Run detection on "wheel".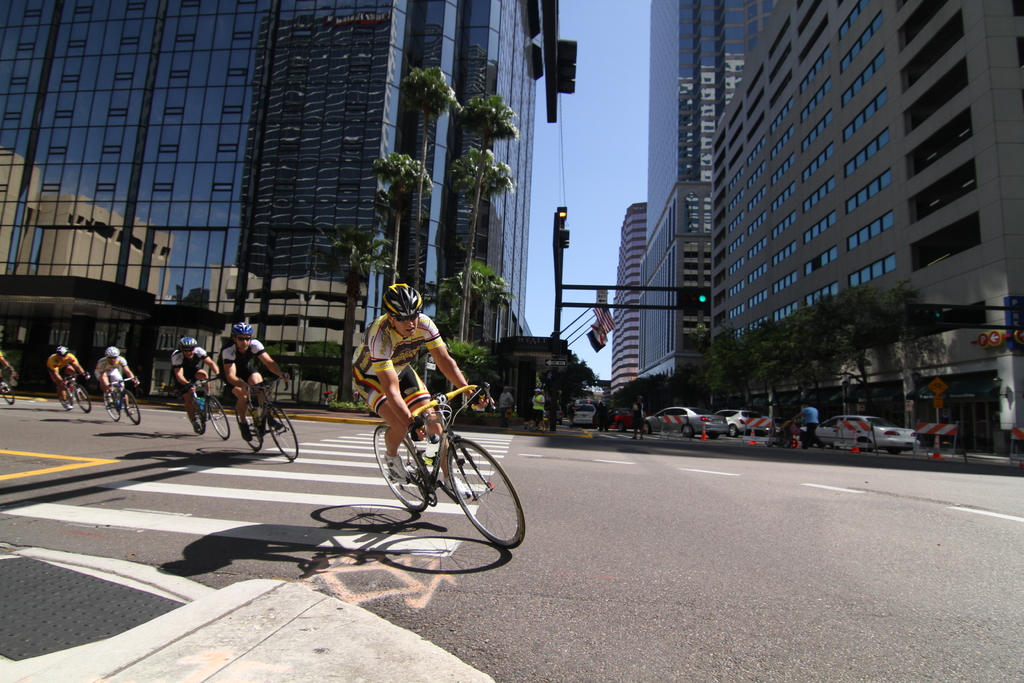
Result: {"x1": 235, "y1": 395, "x2": 265, "y2": 451}.
